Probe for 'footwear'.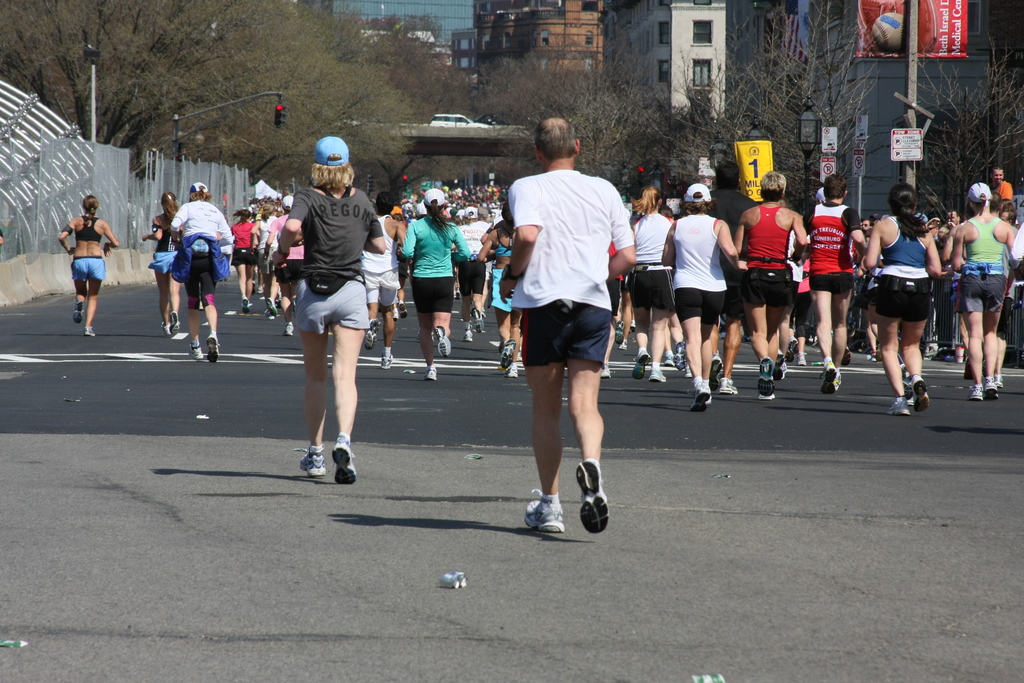
Probe result: [left=756, top=357, right=774, bottom=399].
